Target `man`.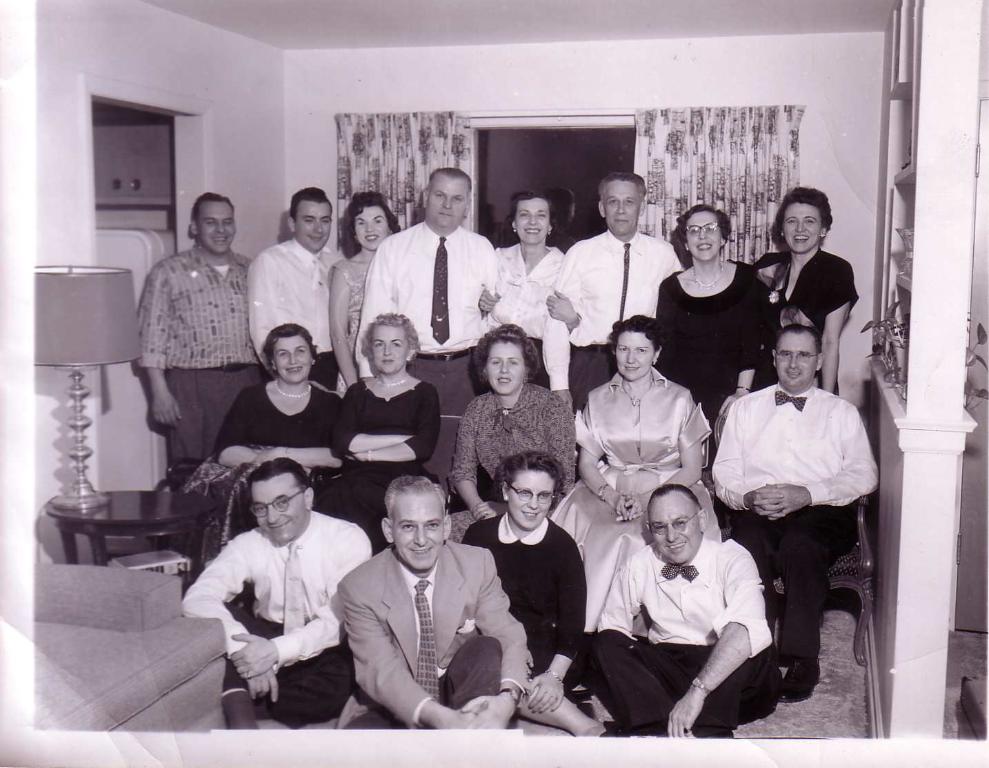
Target region: {"left": 354, "top": 167, "right": 497, "bottom": 415}.
